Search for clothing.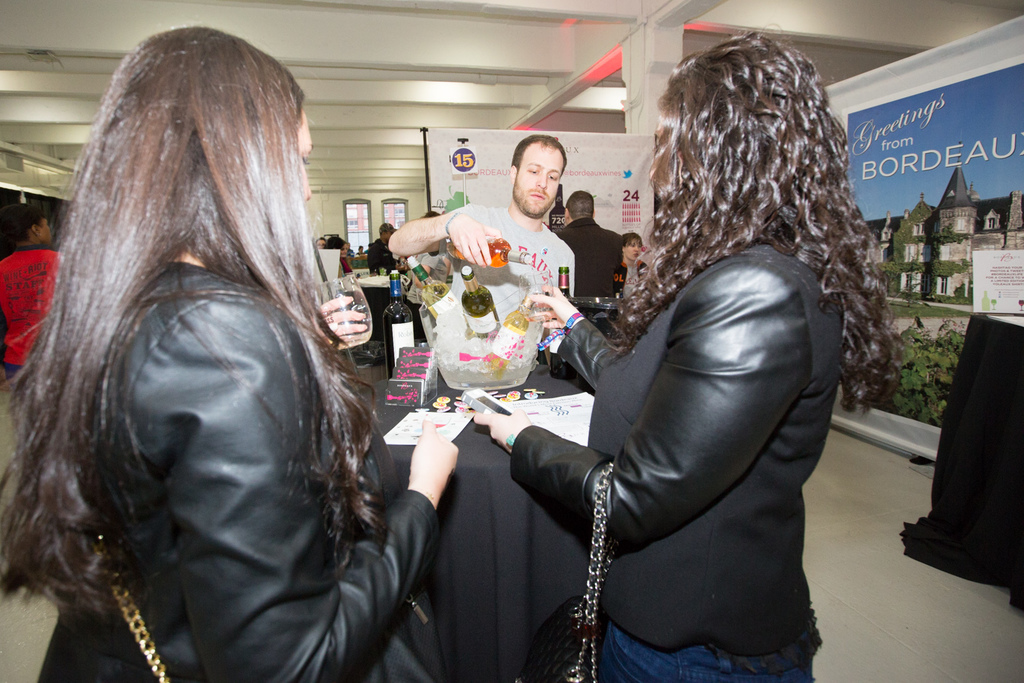
Found at <region>0, 241, 59, 363</region>.
